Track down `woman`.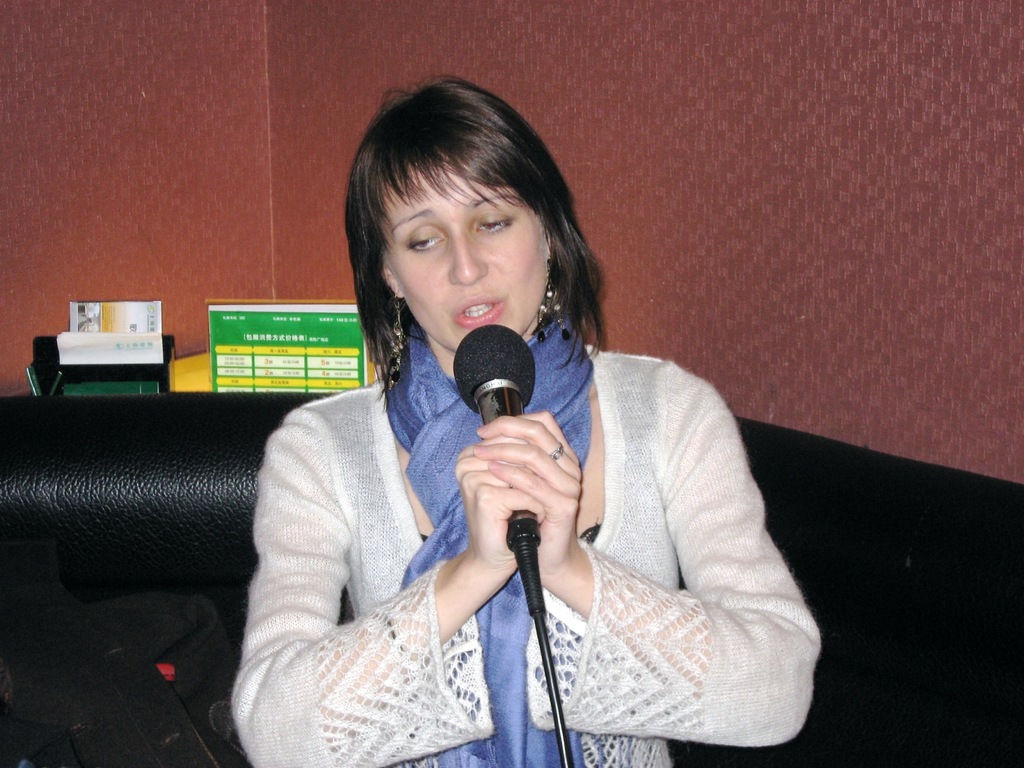
Tracked to (218, 127, 725, 767).
